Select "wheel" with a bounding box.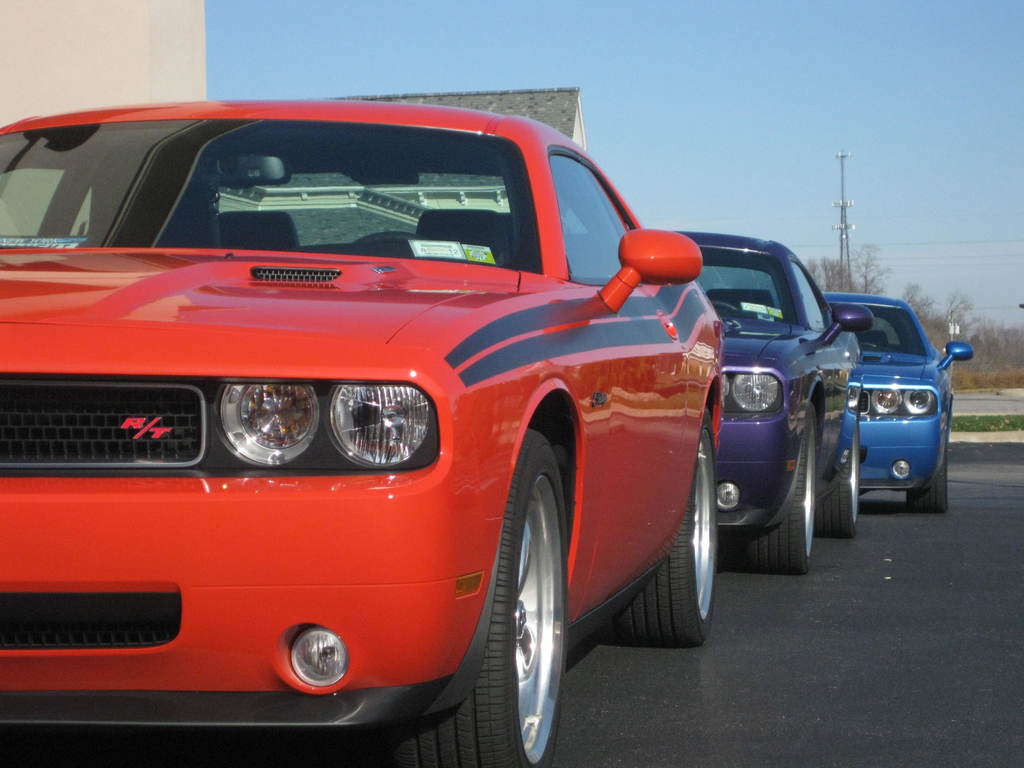
box=[614, 407, 717, 644].
